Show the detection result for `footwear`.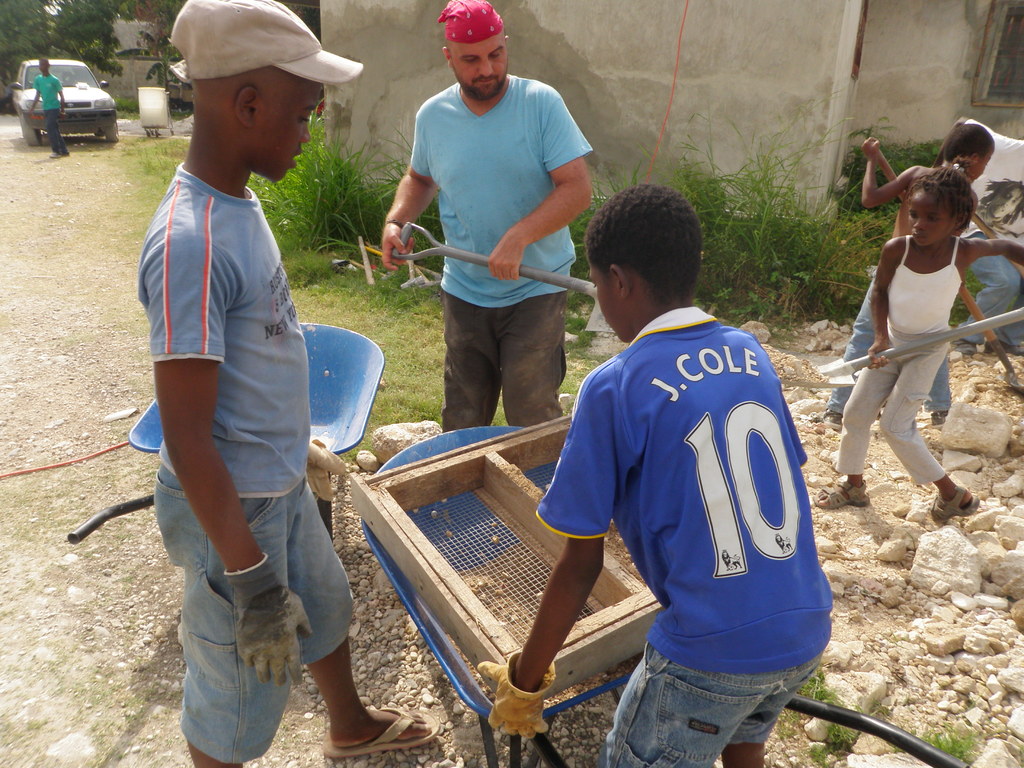
927:414:943:430.
